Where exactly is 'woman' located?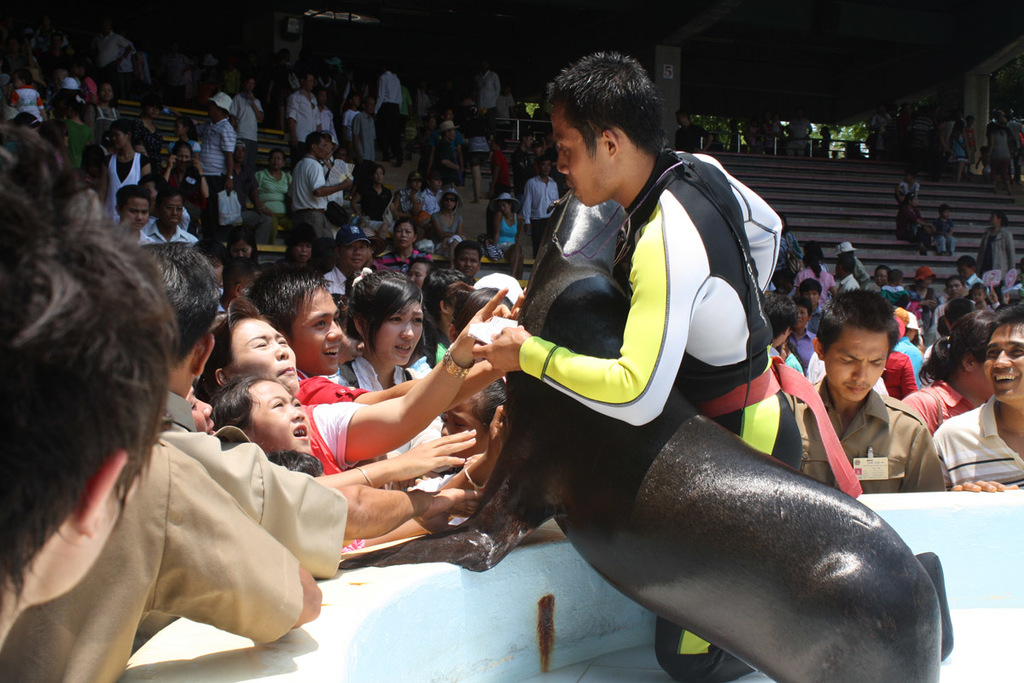
Its bounding box is 375,217,423,275.
